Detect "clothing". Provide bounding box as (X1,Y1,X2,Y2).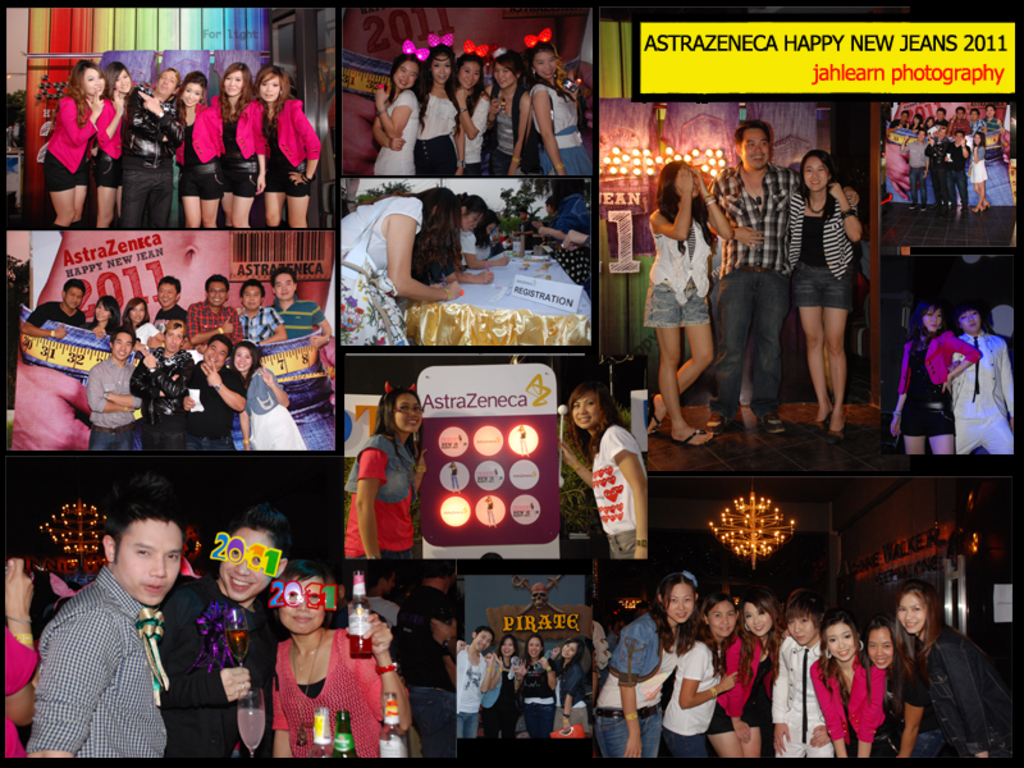
(704,631,777,763).
